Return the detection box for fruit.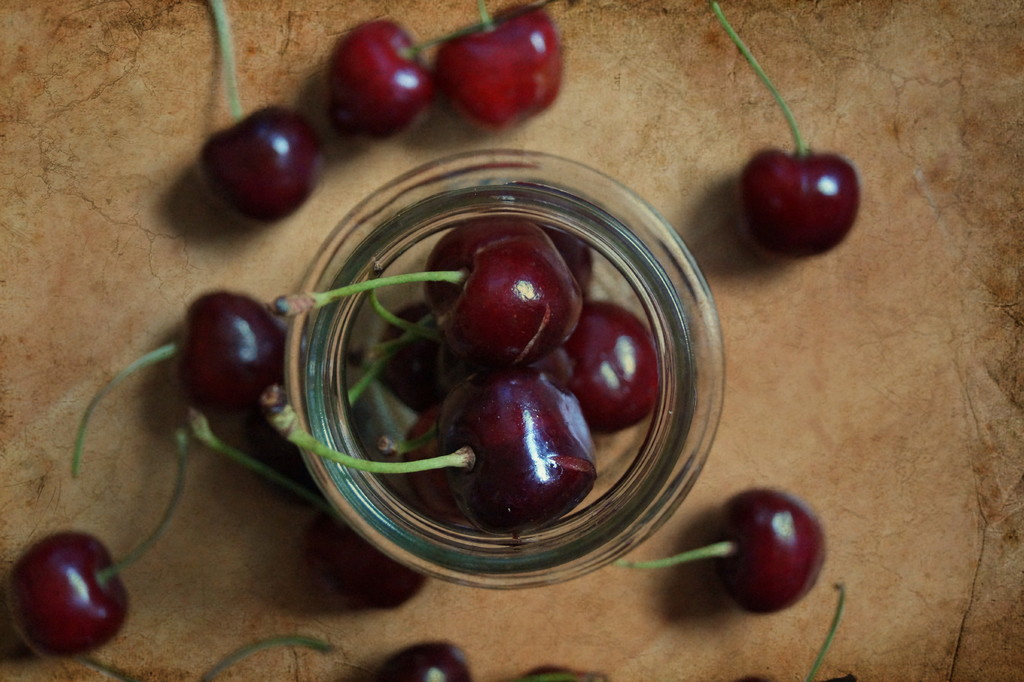
detection(431, 12, 559, 122).
